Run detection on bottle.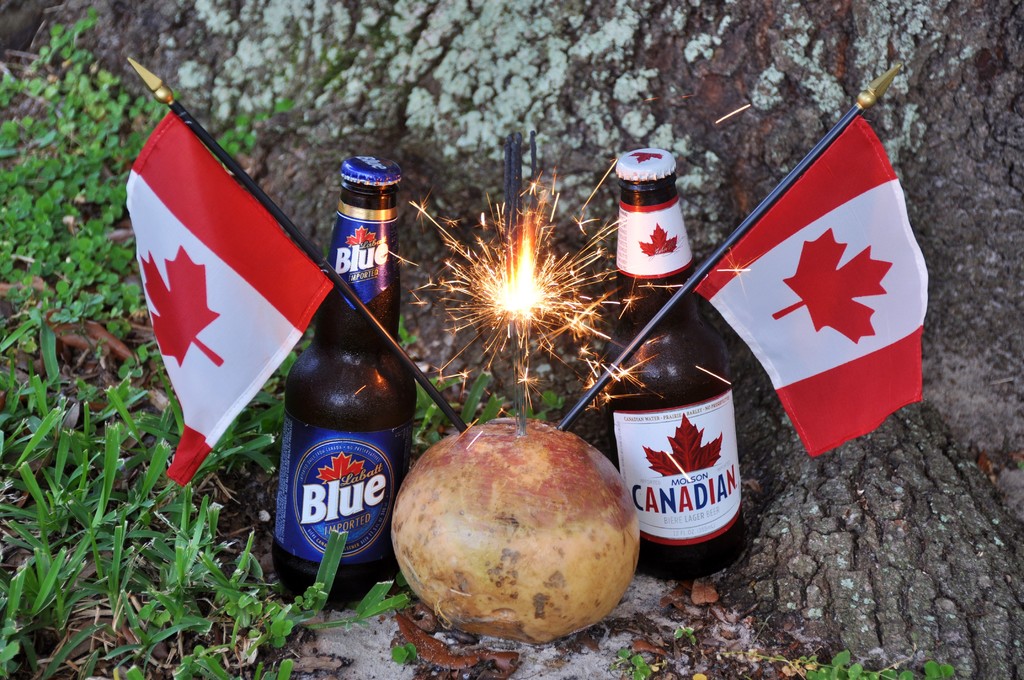
Result: (x1=270, y1=156, x2=399, y2=597).
